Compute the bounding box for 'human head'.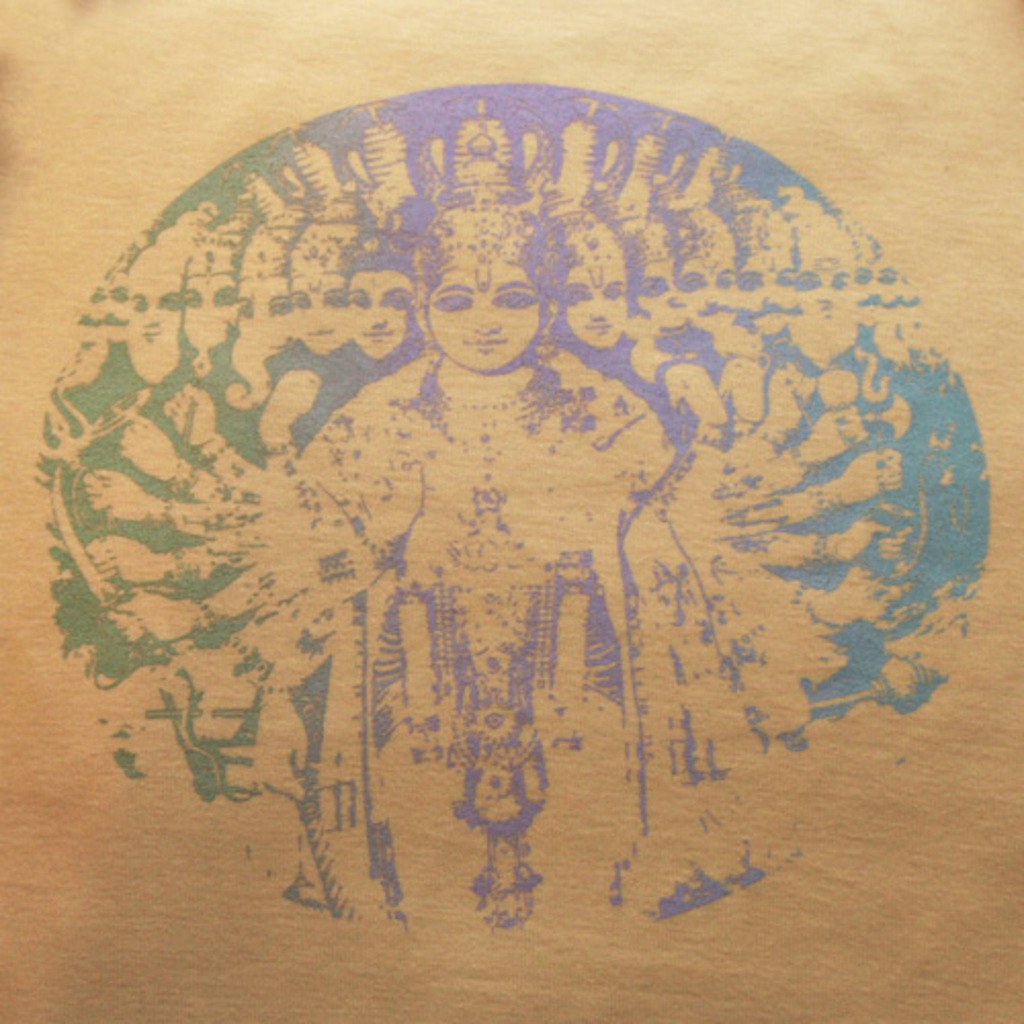
[883, 256, 922, 328].
